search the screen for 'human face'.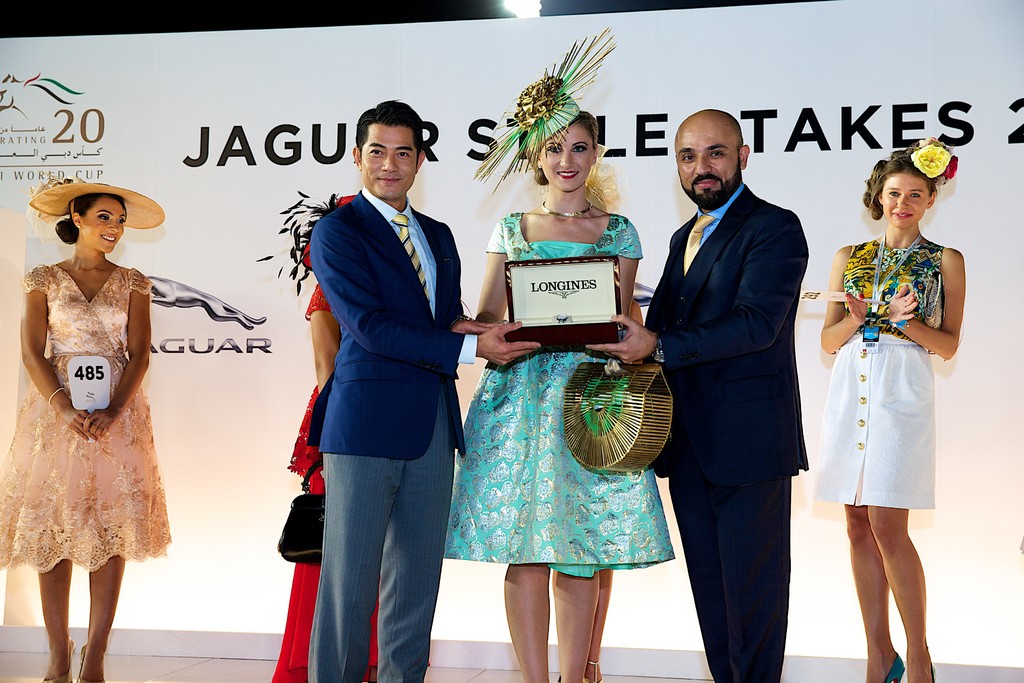
Found at [674,119,734,201].
